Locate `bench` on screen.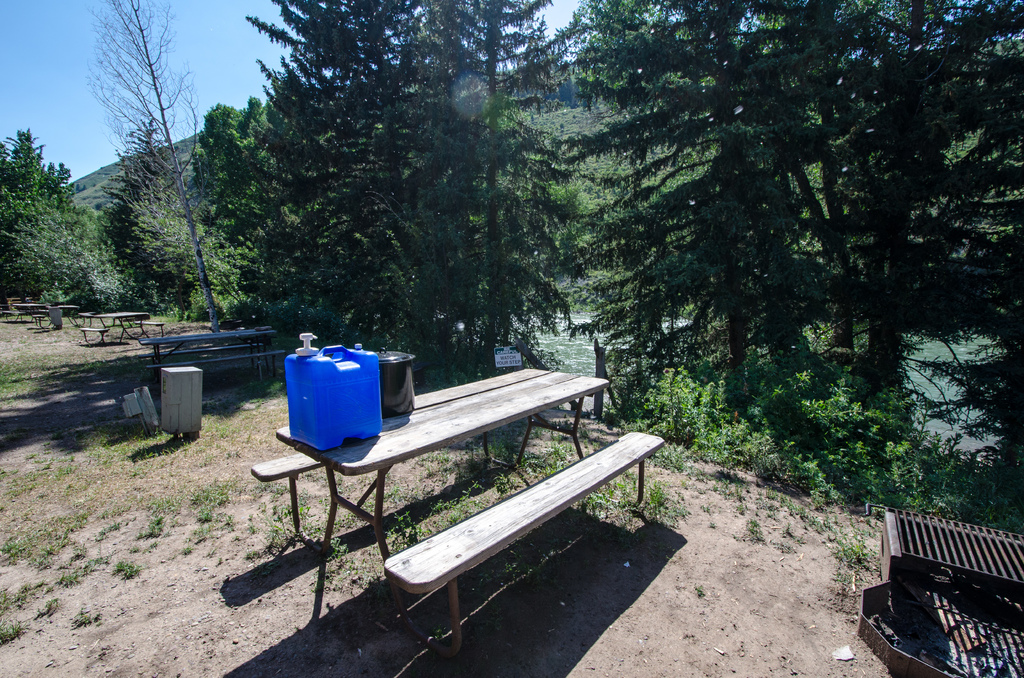
On screen at (left=141, top=327, right=283, bottom=384).
